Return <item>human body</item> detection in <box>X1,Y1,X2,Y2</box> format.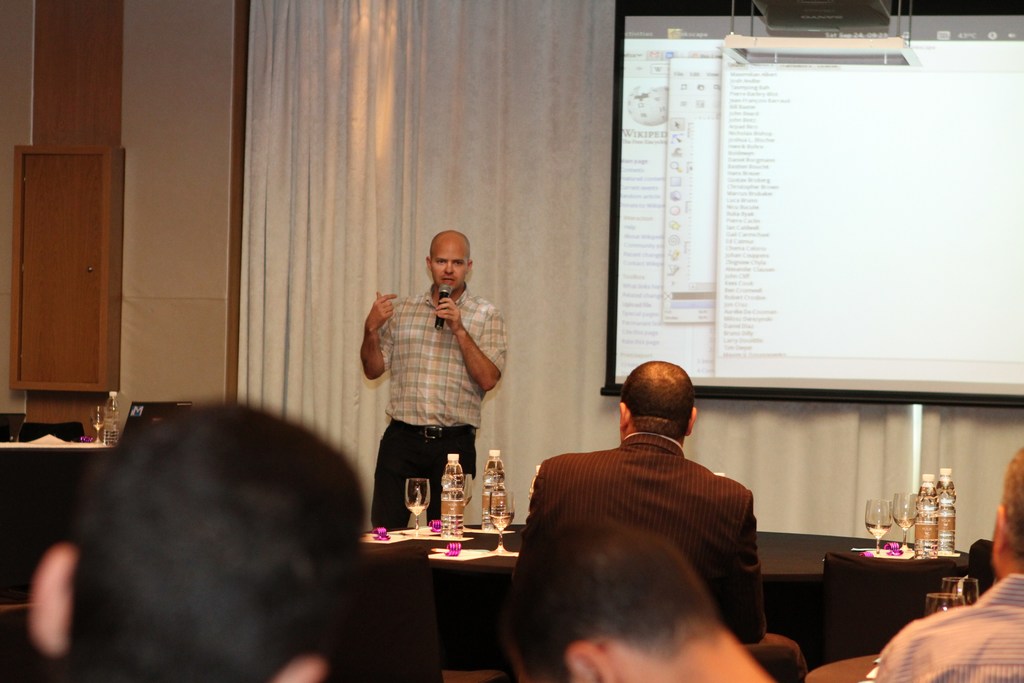
<box>871,435,1023,682</box>.
